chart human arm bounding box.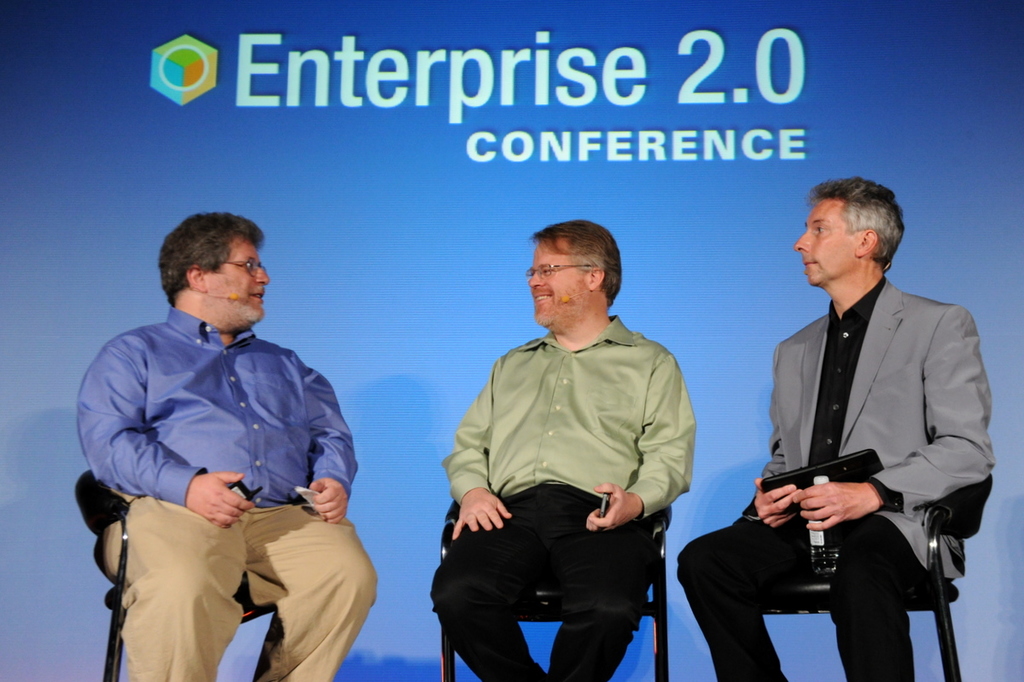
Charted: 293, 367, 360, 528.
